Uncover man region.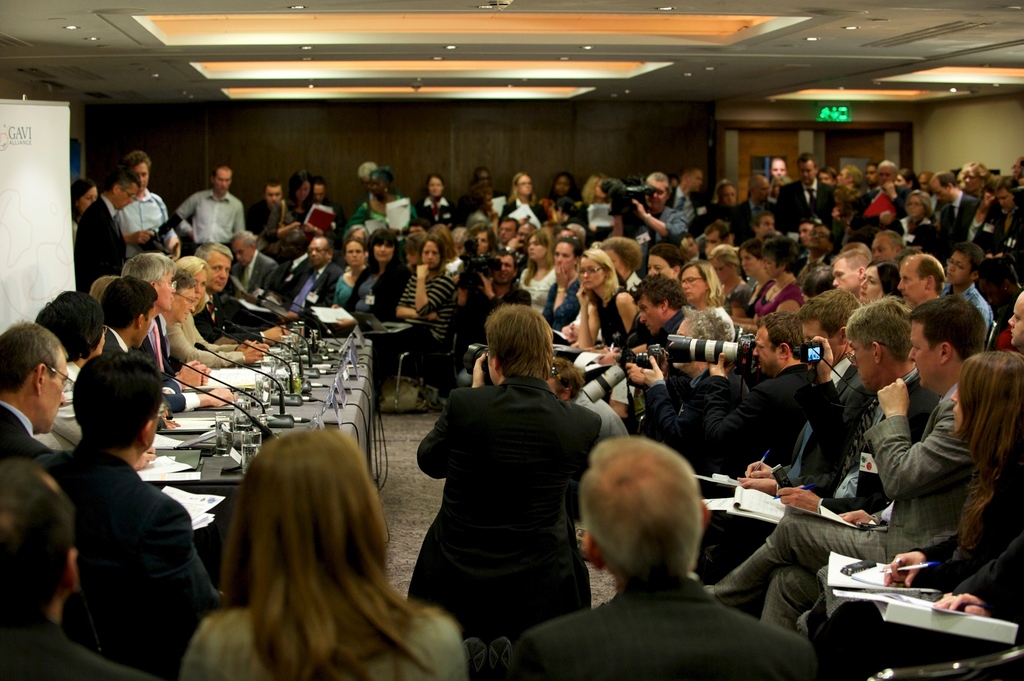
Uncovered: BBox(779, 152, 844, 217).
